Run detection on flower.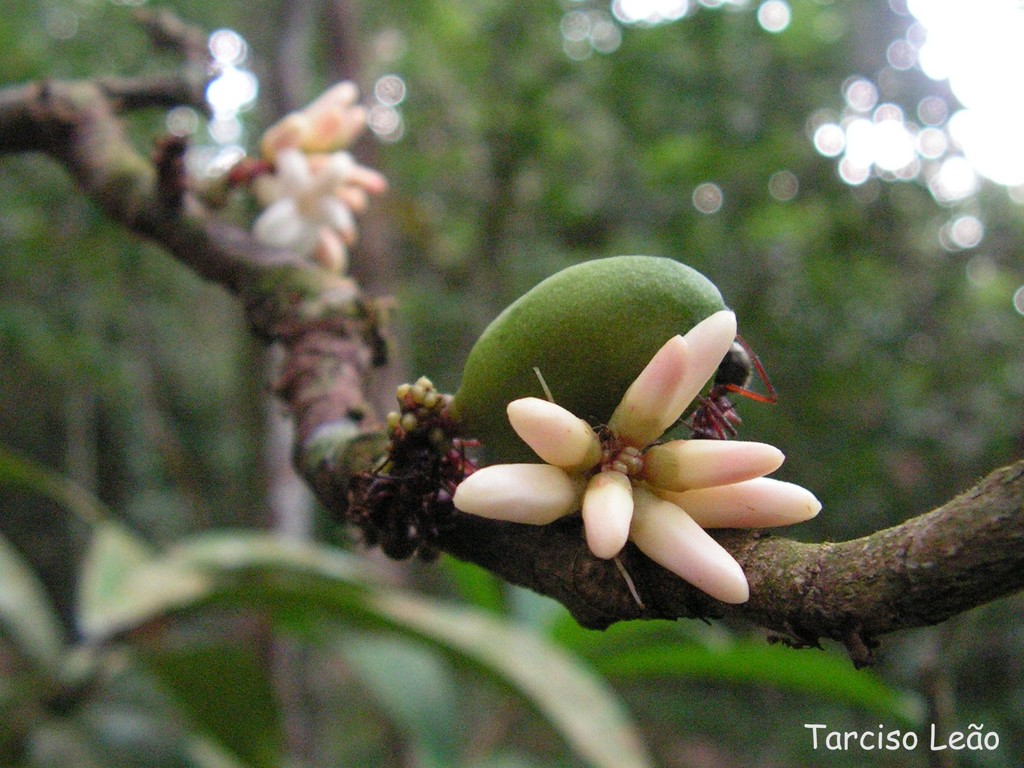
Result: detection(642, 439, 786, 491).
